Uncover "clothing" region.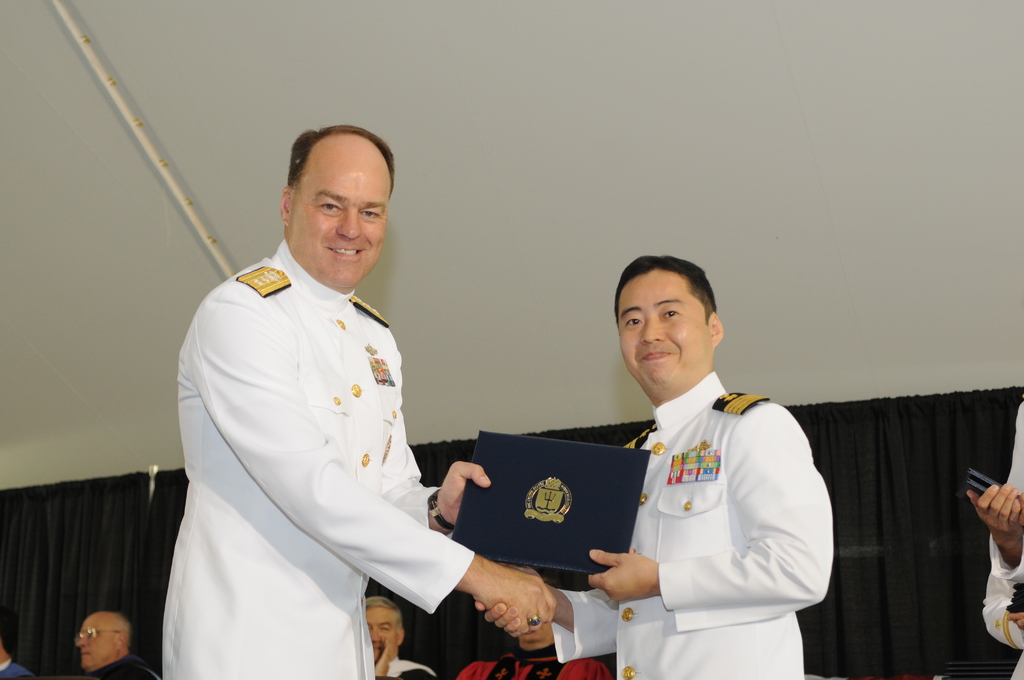
Uncovered: 547, 371, 832, 679.
